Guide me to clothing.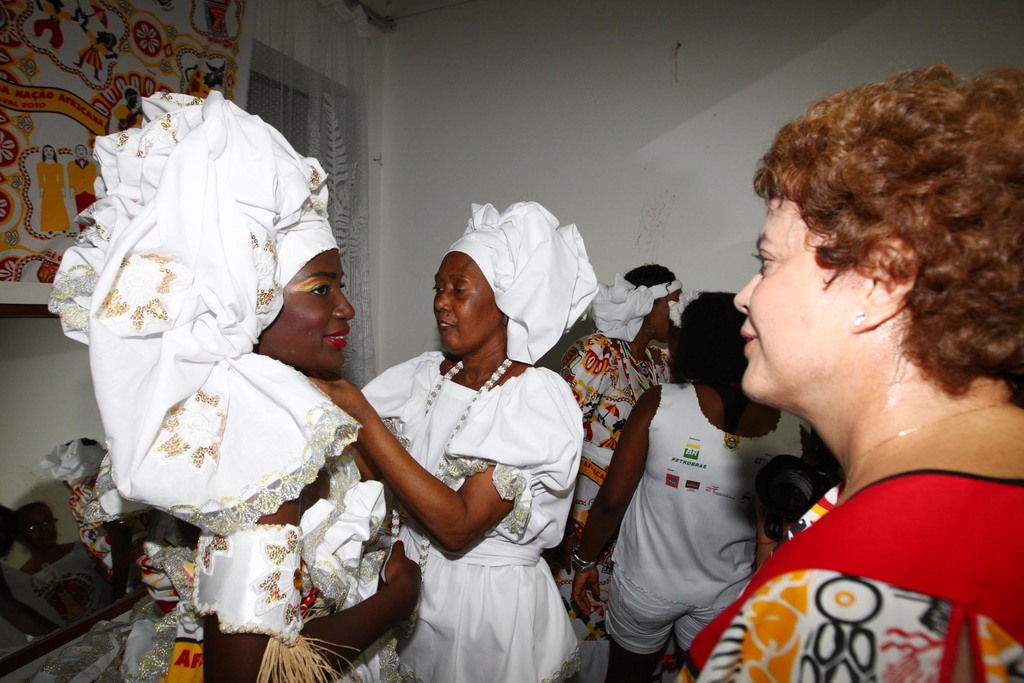
Guidance: bbox=[356, 293, 595, 675].
